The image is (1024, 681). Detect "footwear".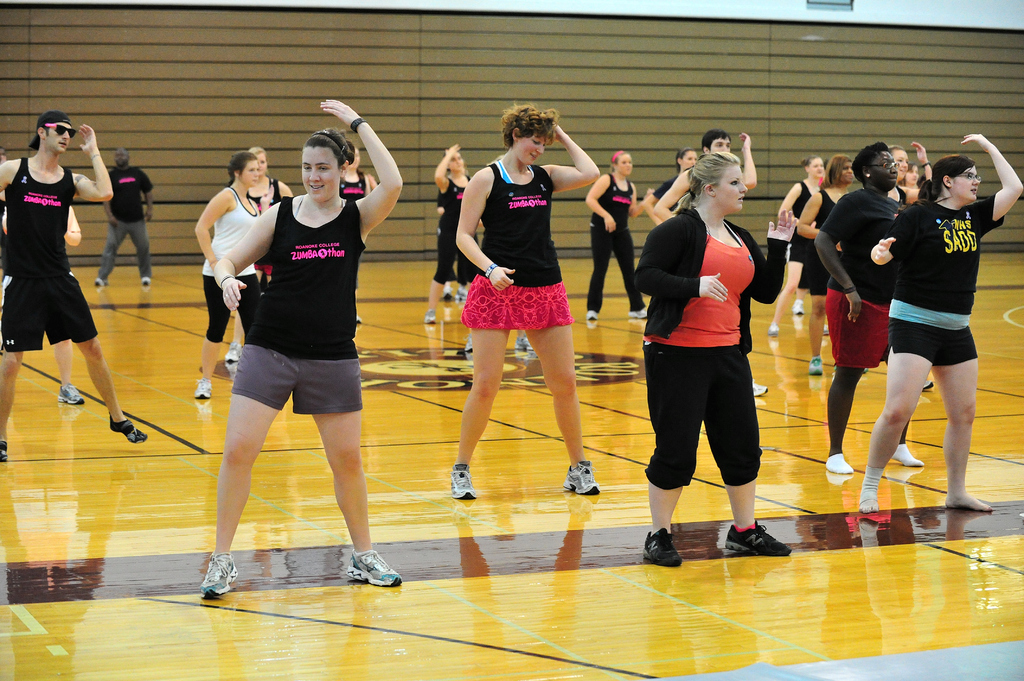
Detection: <region>424, 310, 439, 328</region>.
